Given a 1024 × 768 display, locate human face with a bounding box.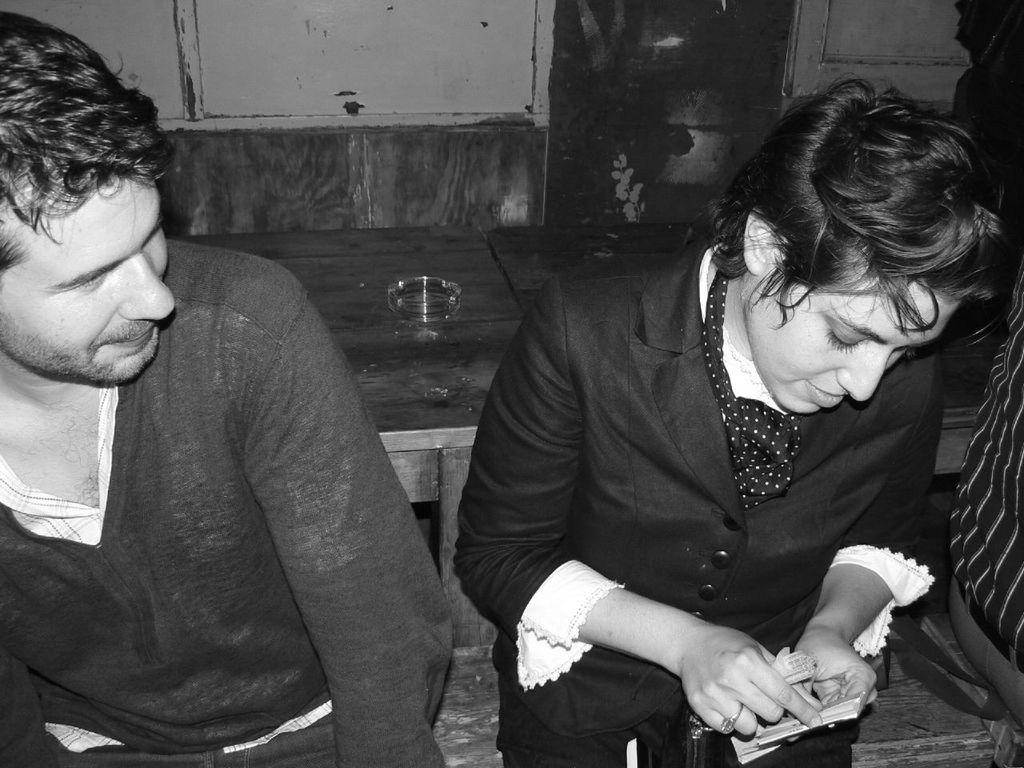
Located: bbox=(742, 261, 974, 415).
